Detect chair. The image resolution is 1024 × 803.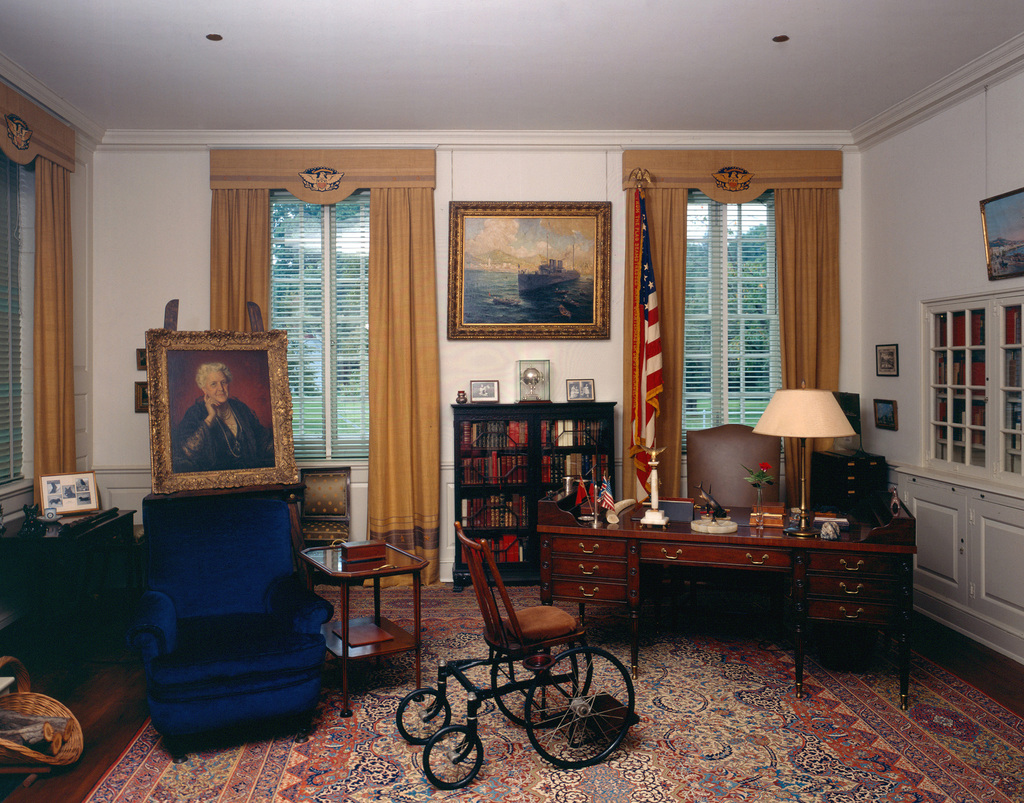
left=683, top=423, right=780, bottom=625.
